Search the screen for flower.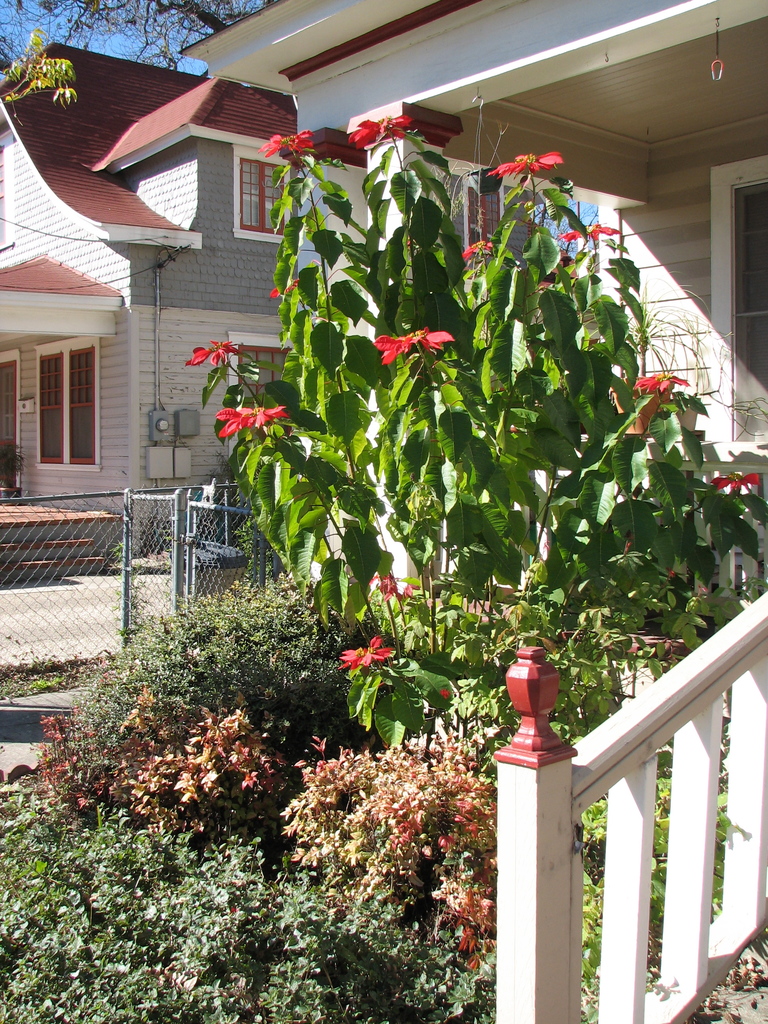
Found at 558 221 623 242.
